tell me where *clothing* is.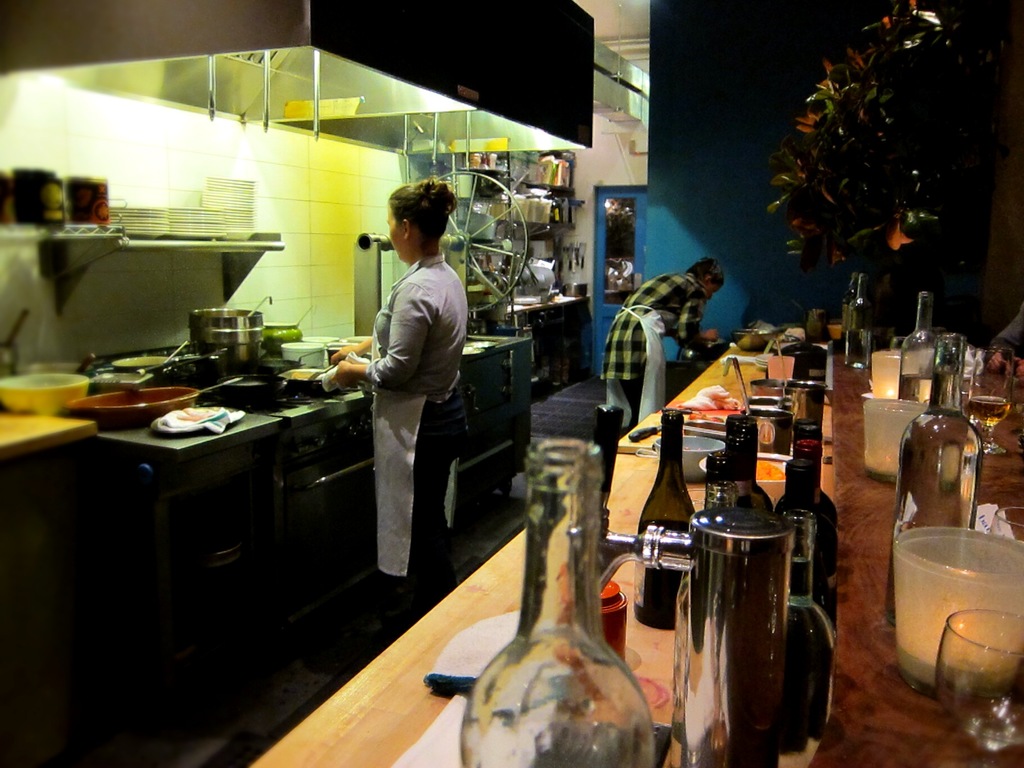
*clothing* is at left=599, top=273, right=708, bottom=424.
